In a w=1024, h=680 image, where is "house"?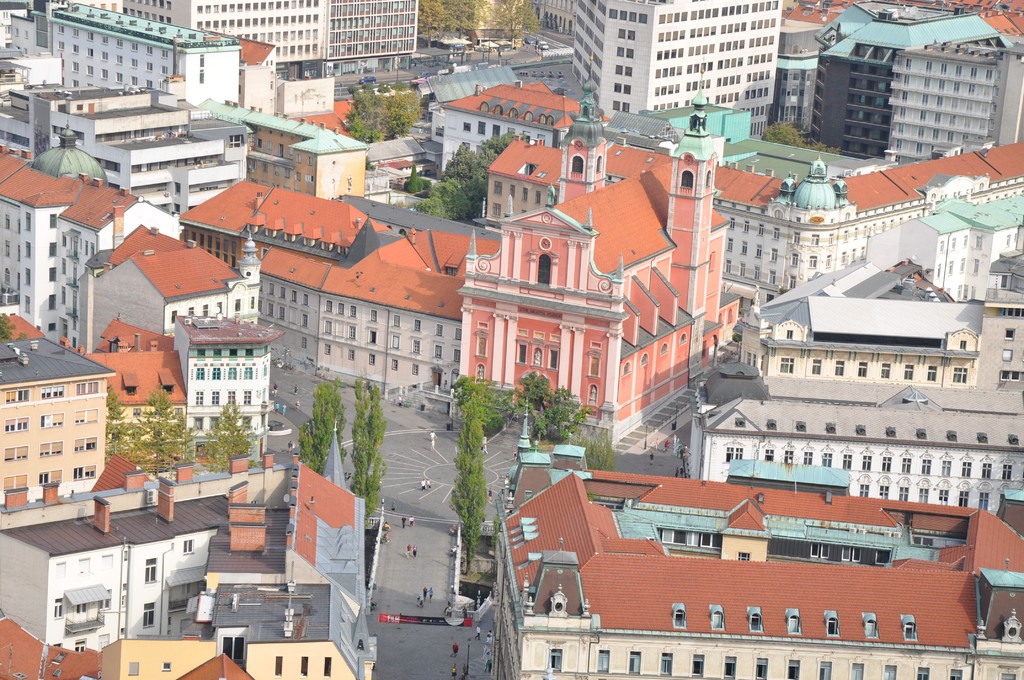
box(324, 0, 428, 69).
